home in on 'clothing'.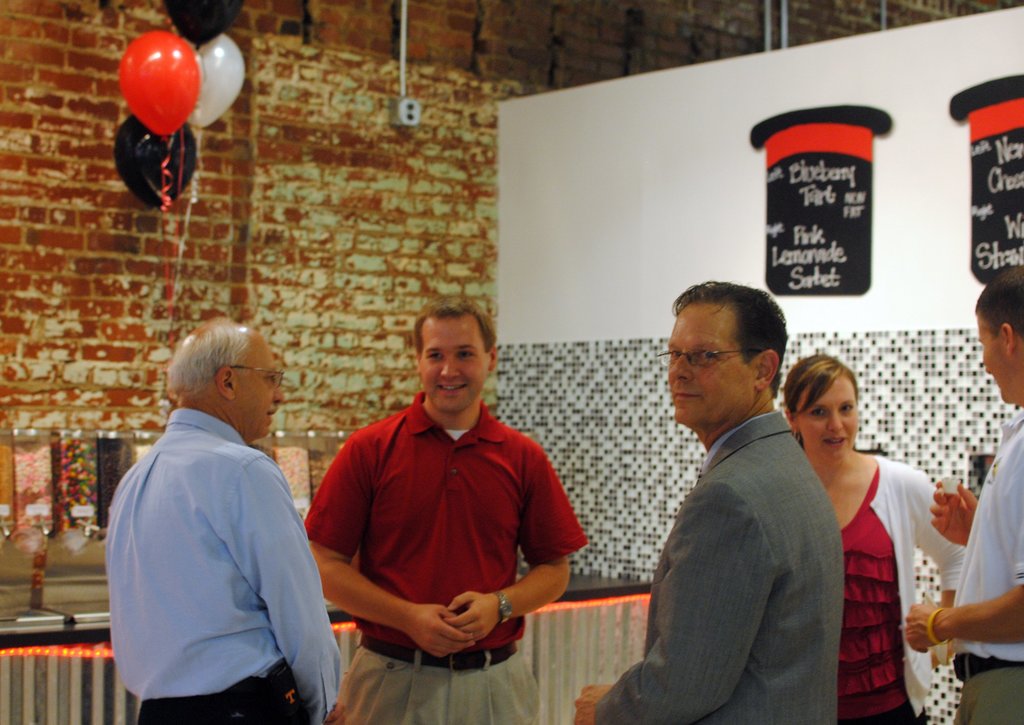
Homed in at 299:385:605:724.
